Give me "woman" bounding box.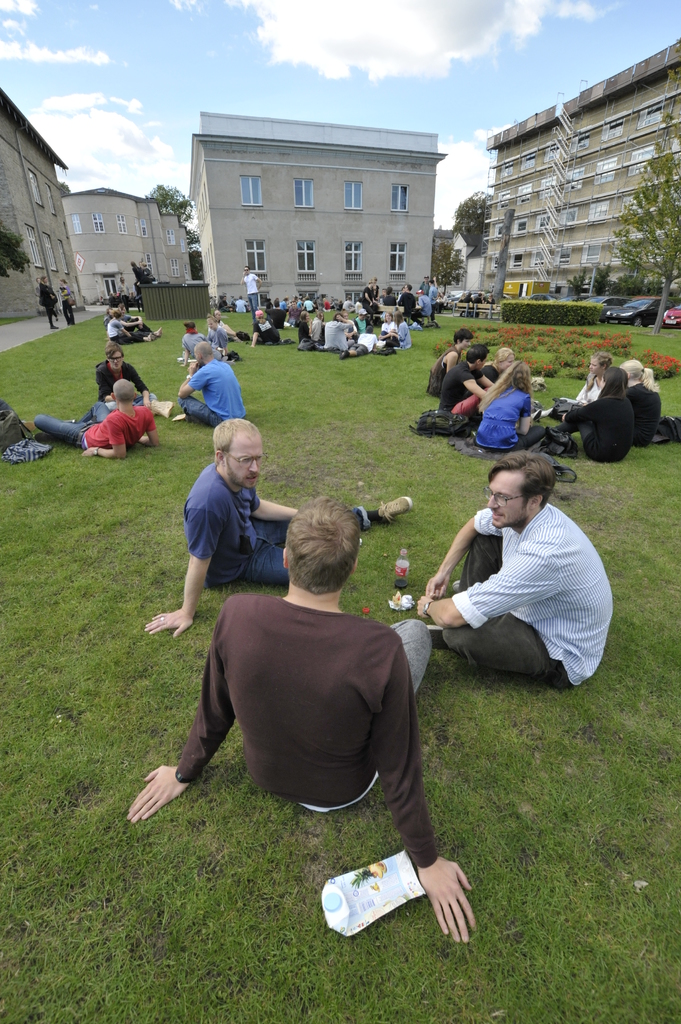
[618, 359, 658, 443].
